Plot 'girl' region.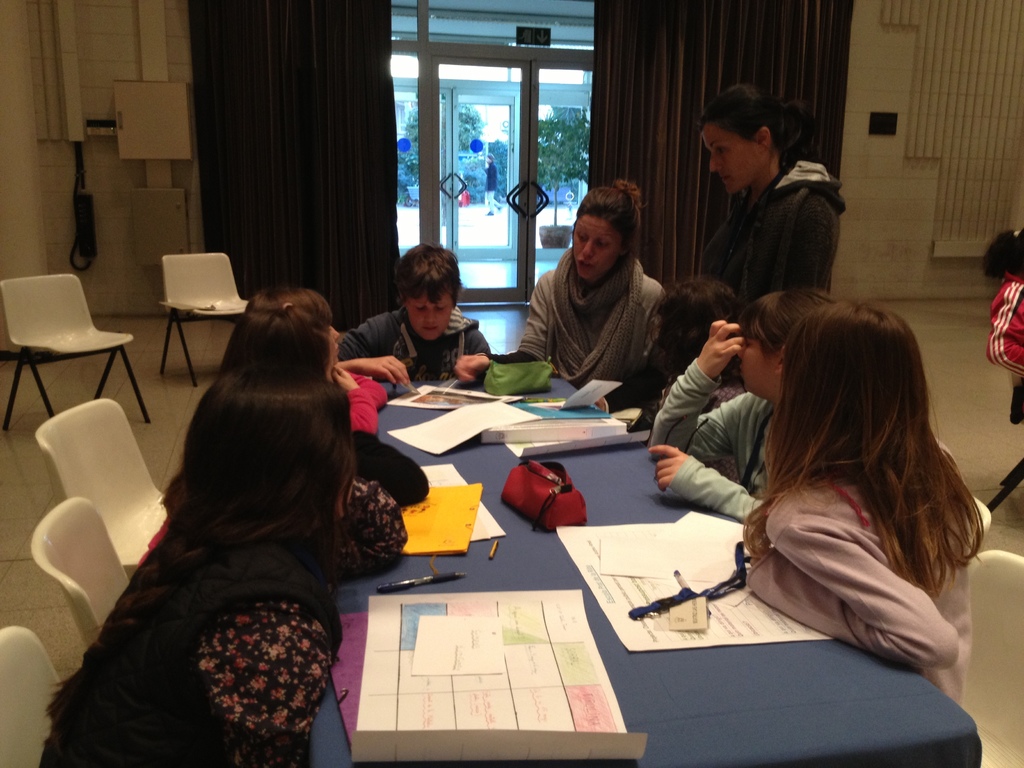
Plotted at l=38, t=363, r=408, b=767.
